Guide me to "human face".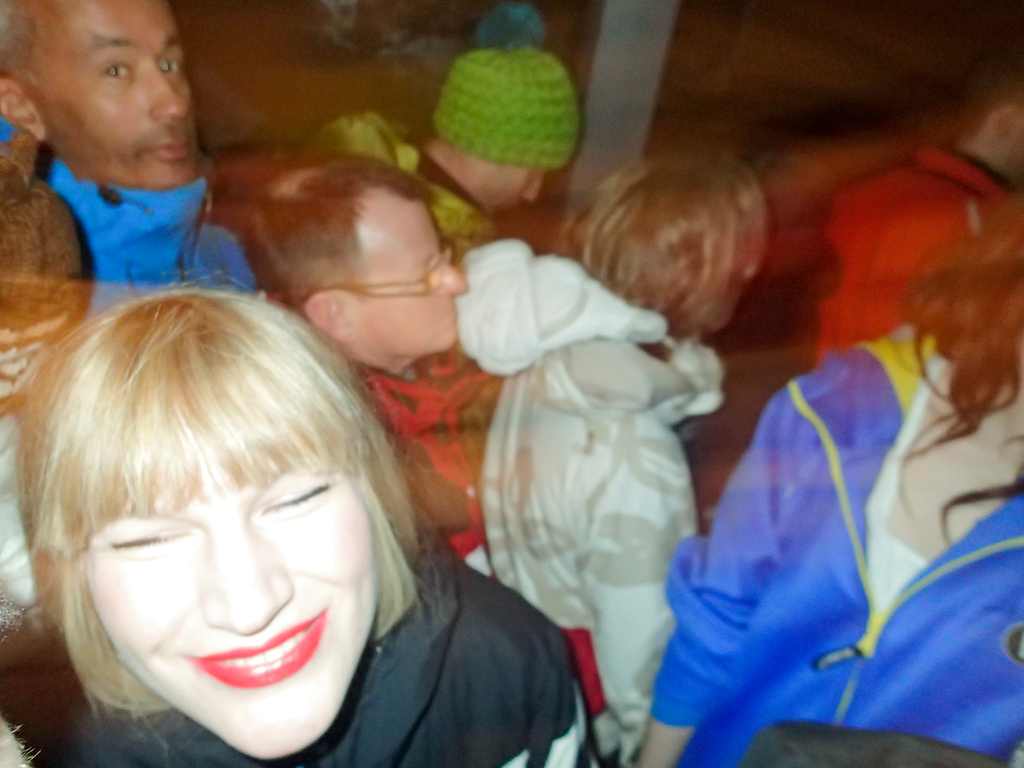
Guidance: l=349, t=184, r=468, b=361.
